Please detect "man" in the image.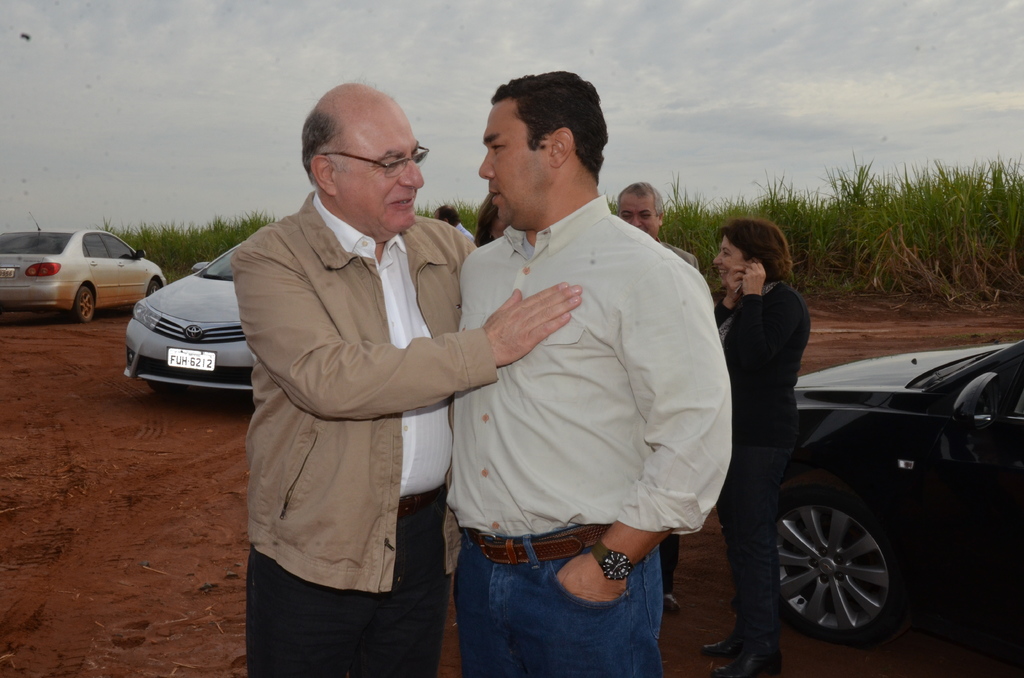
detection(234, 79, 582, 677).
